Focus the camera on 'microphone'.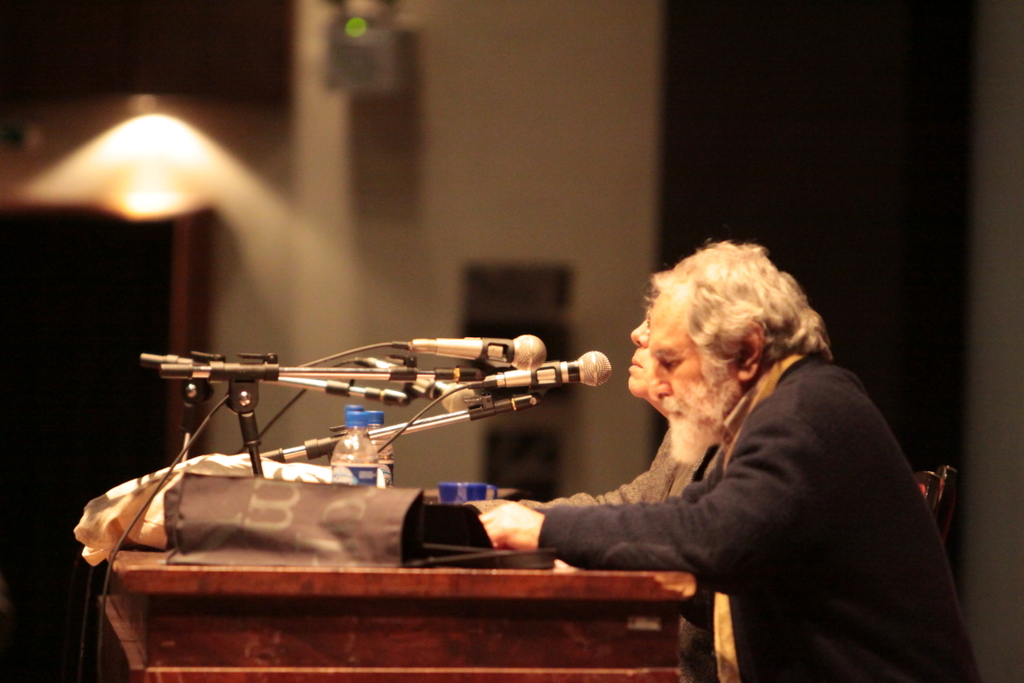
Focus region: 346/356/482/413.
